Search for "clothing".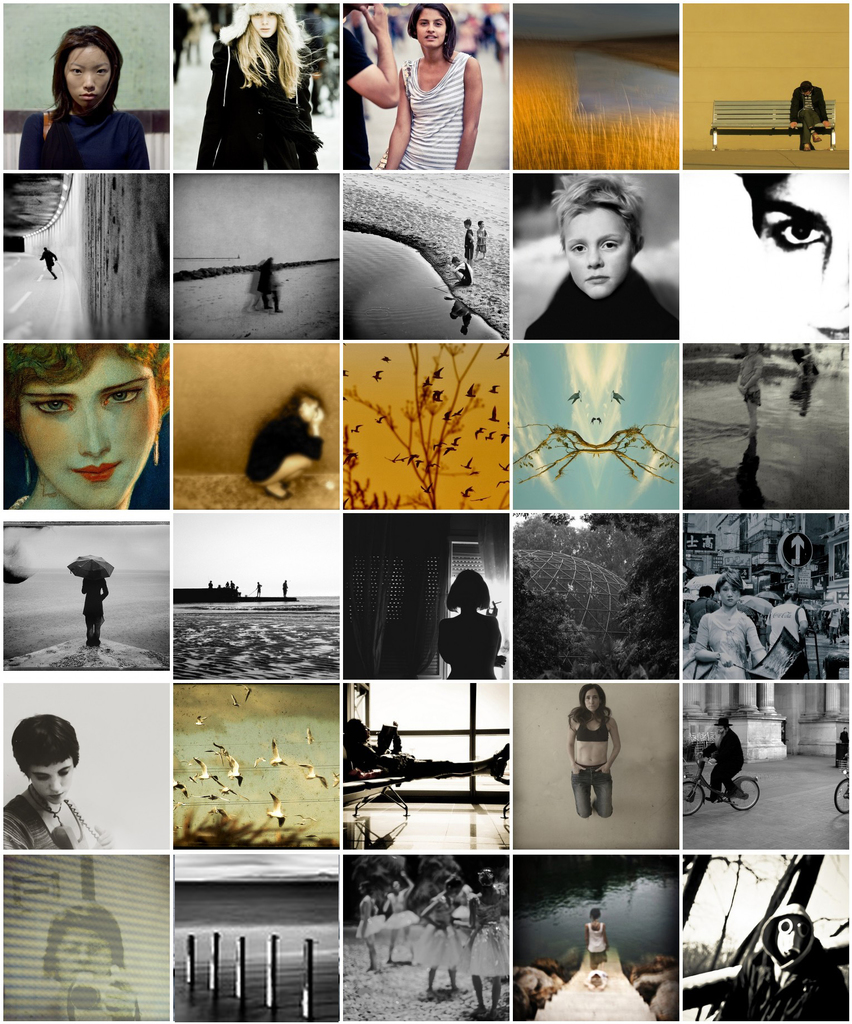
Found at 355,893,382,934.
